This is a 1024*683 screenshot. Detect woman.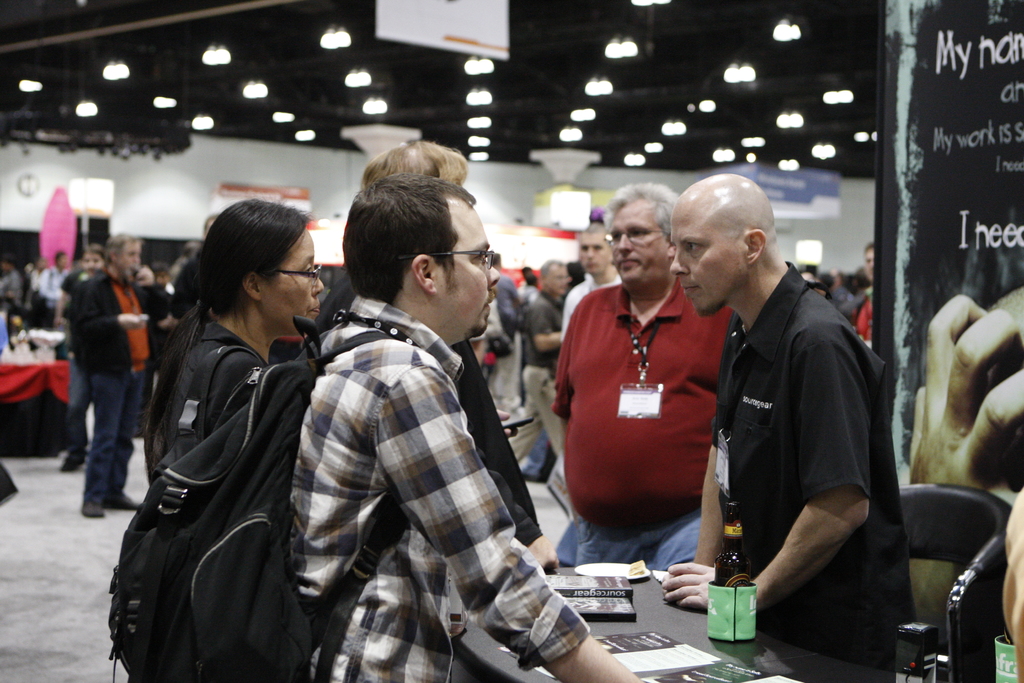
x1=139 y1=202 x2=328 y2=497.
